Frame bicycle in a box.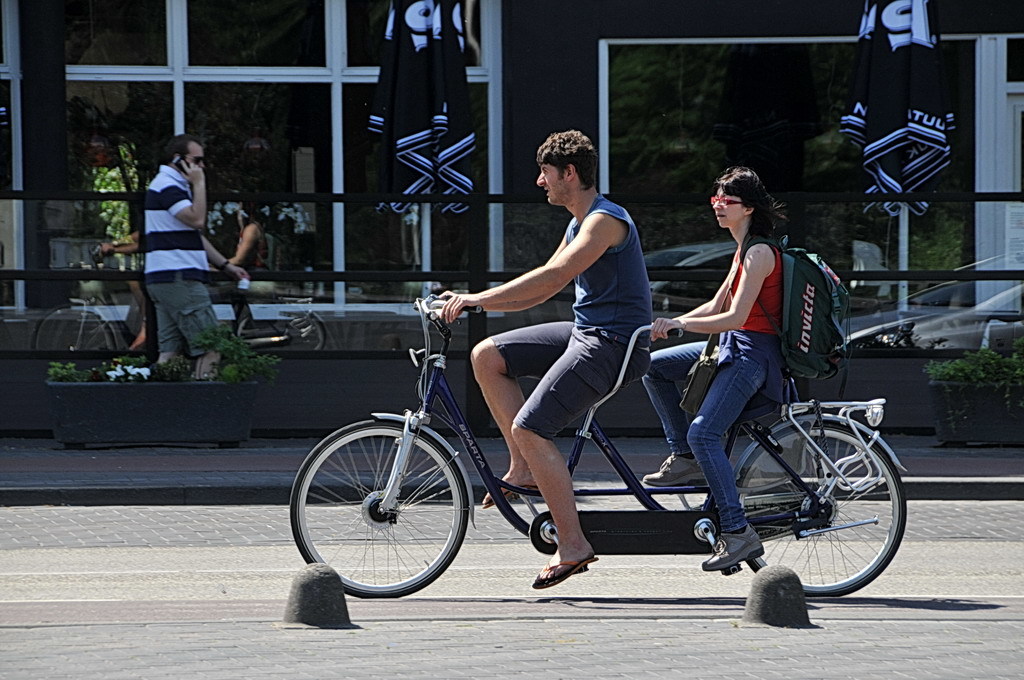
x1=294, y1=284, x2=933, y2=618.
